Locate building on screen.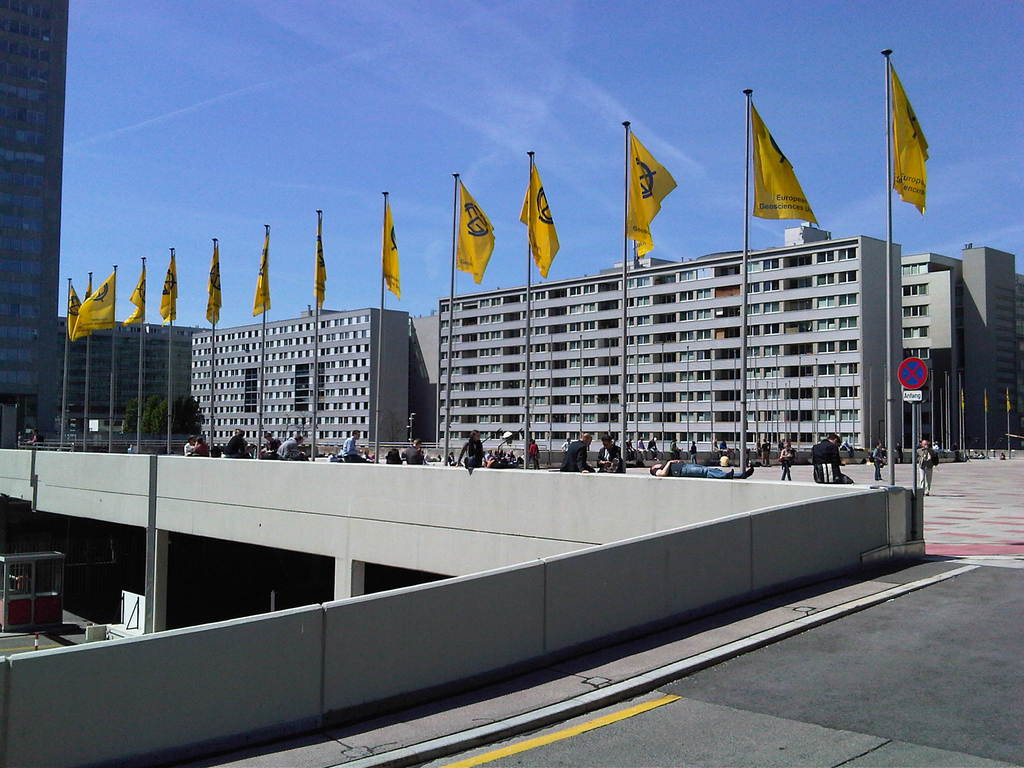
On screen at box=[0, 0, 67, 436].
